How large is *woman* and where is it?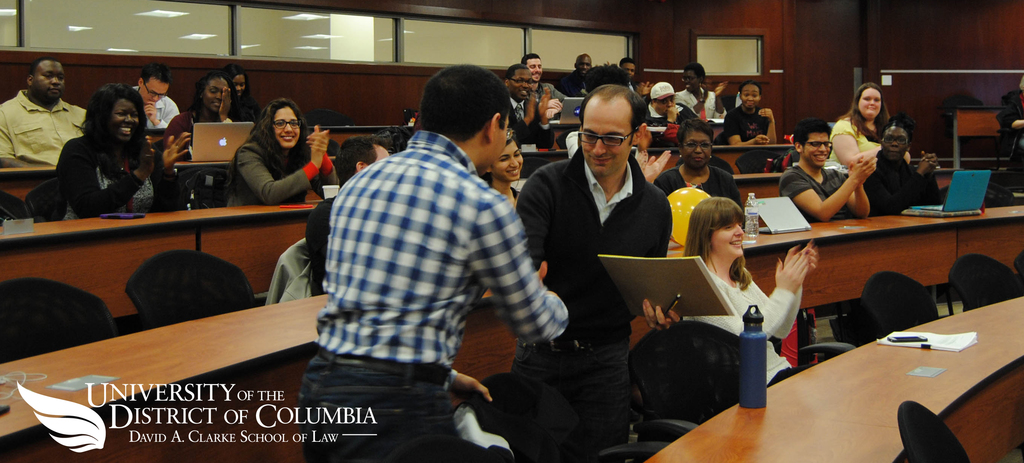
Bounding box: locate(831, 76, 895, 166).
